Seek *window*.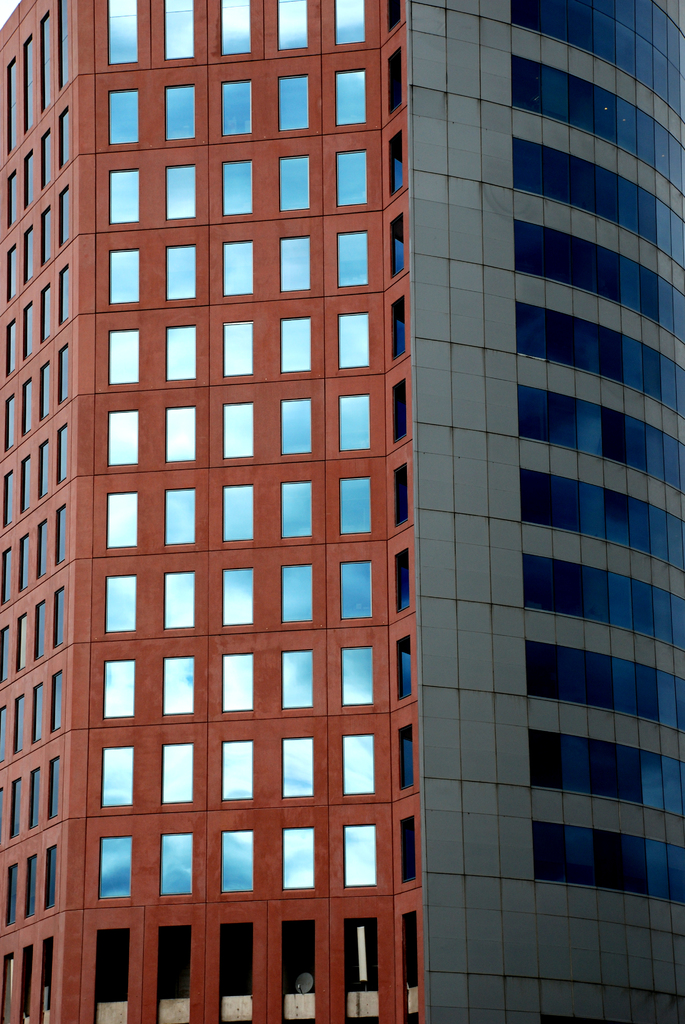
BBox(41, 12, 55, 110).
